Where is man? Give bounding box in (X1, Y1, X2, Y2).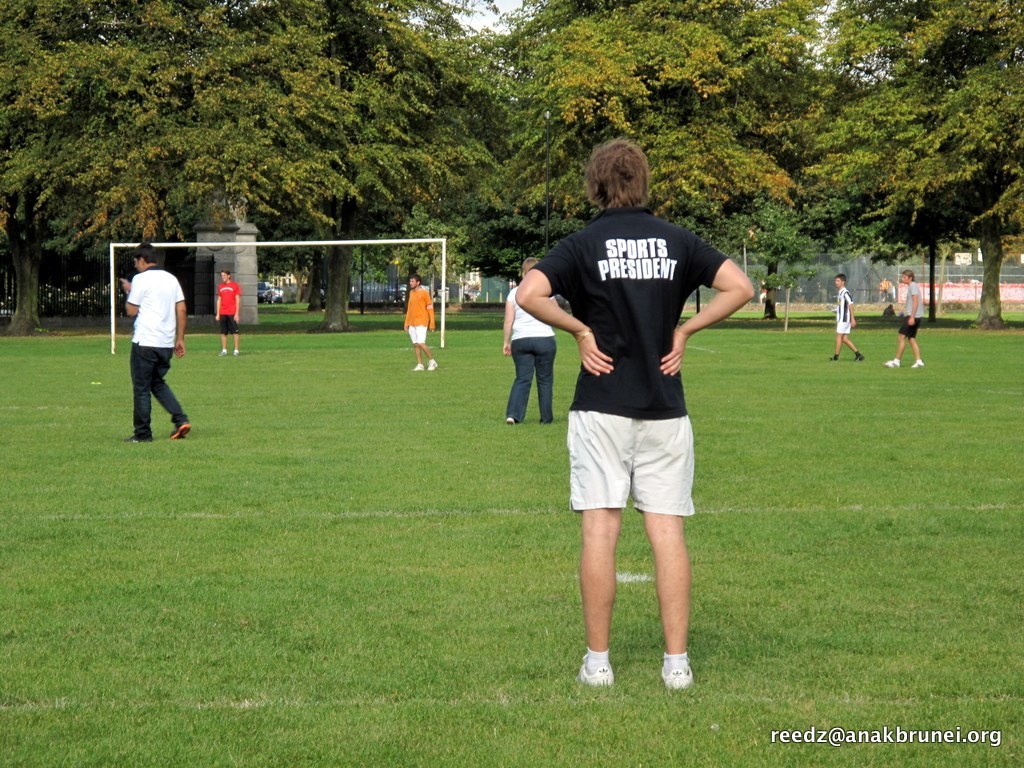
(211, 268, 243, 358).
